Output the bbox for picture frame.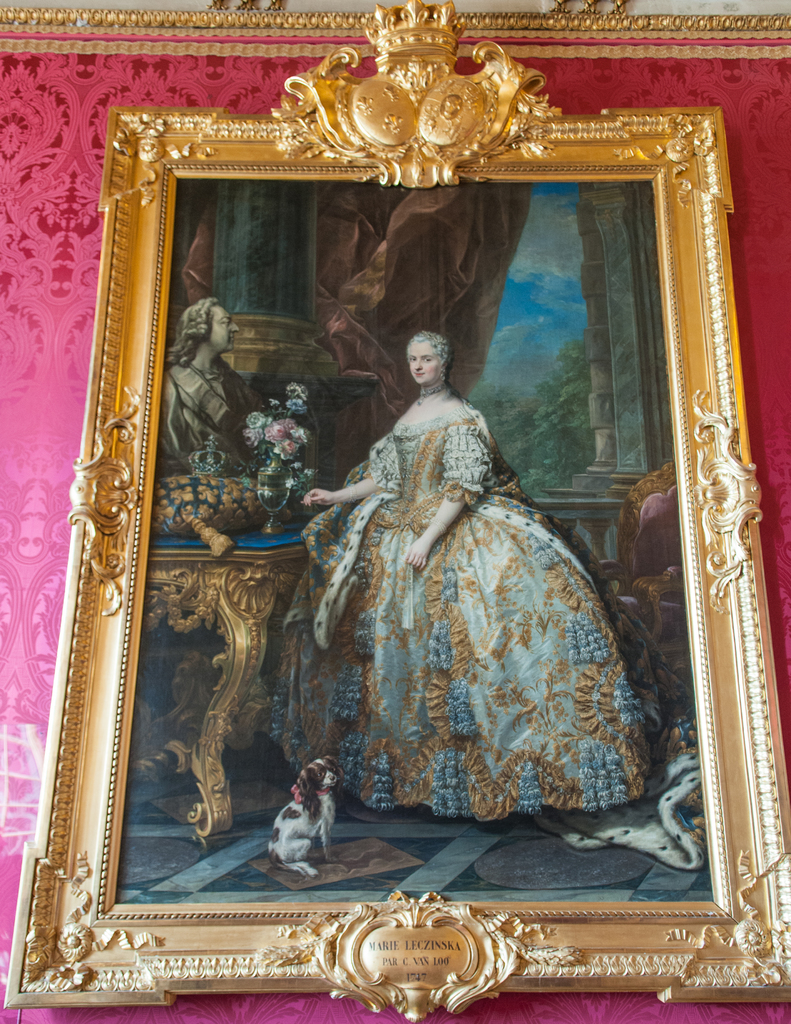
box=[45, 40, 787, 980].
